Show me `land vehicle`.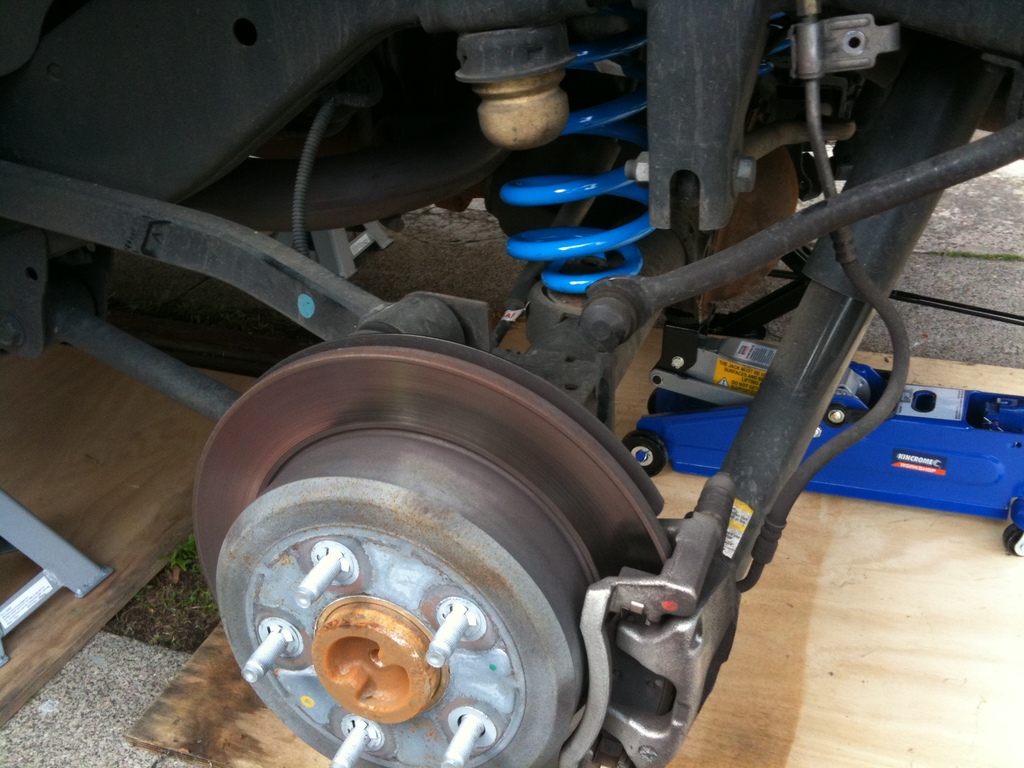
`land vehicle` is here: locate(0, 0, 1023, 767).
